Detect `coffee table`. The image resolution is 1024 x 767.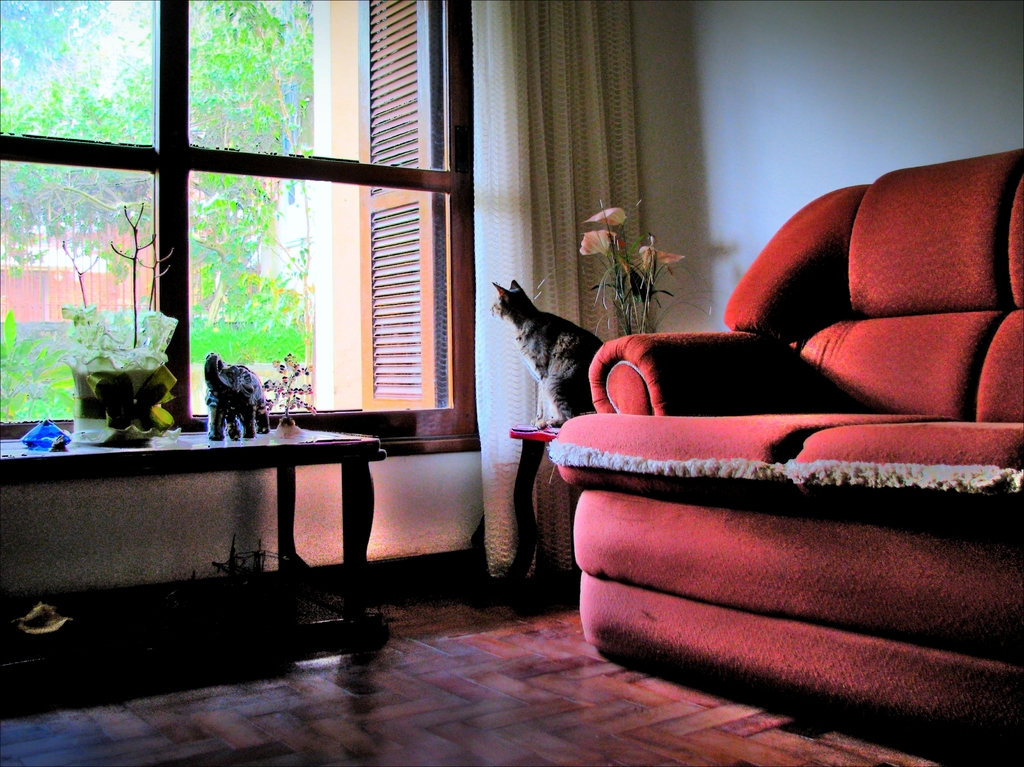
0 436 389 650.
